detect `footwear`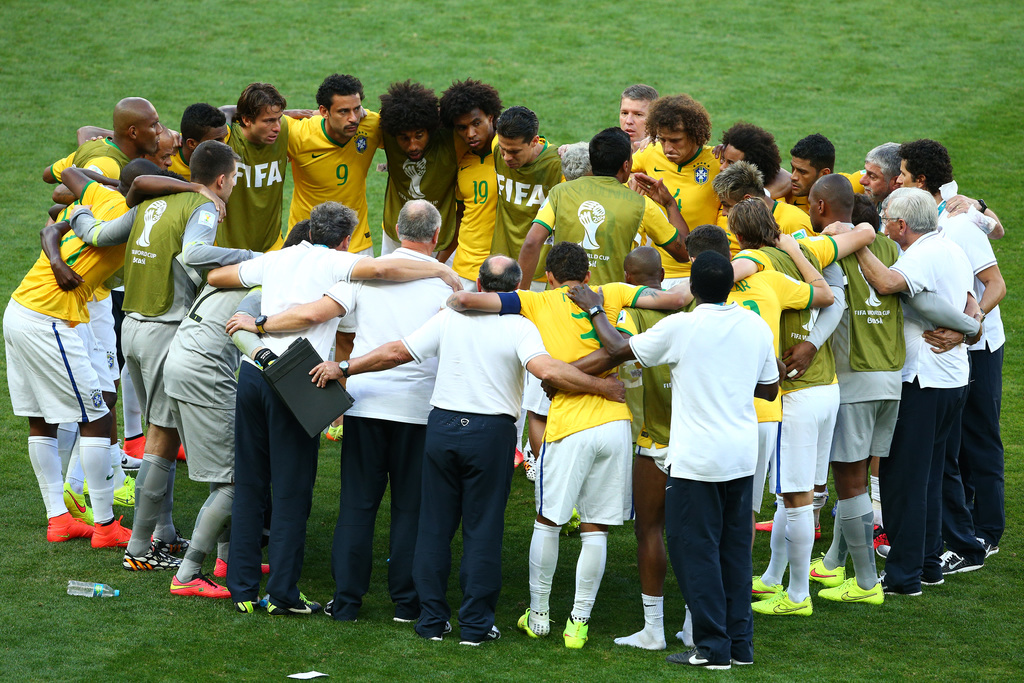
(left=108, top=475, right=135, bottom=509)
